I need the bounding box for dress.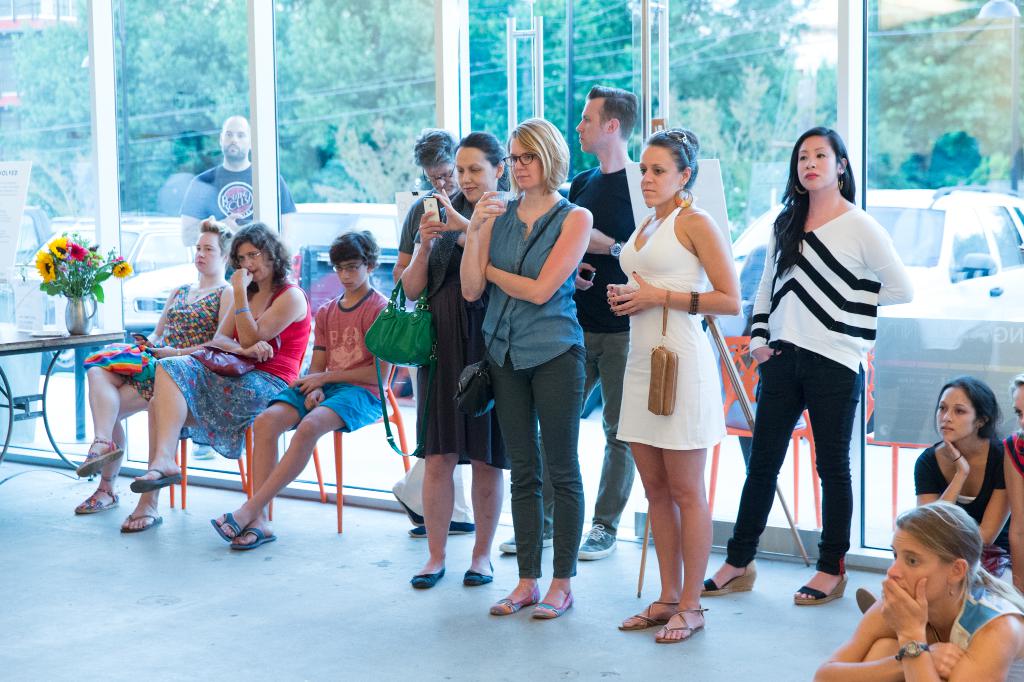
Here it is: (79, 287, 233, 402).
